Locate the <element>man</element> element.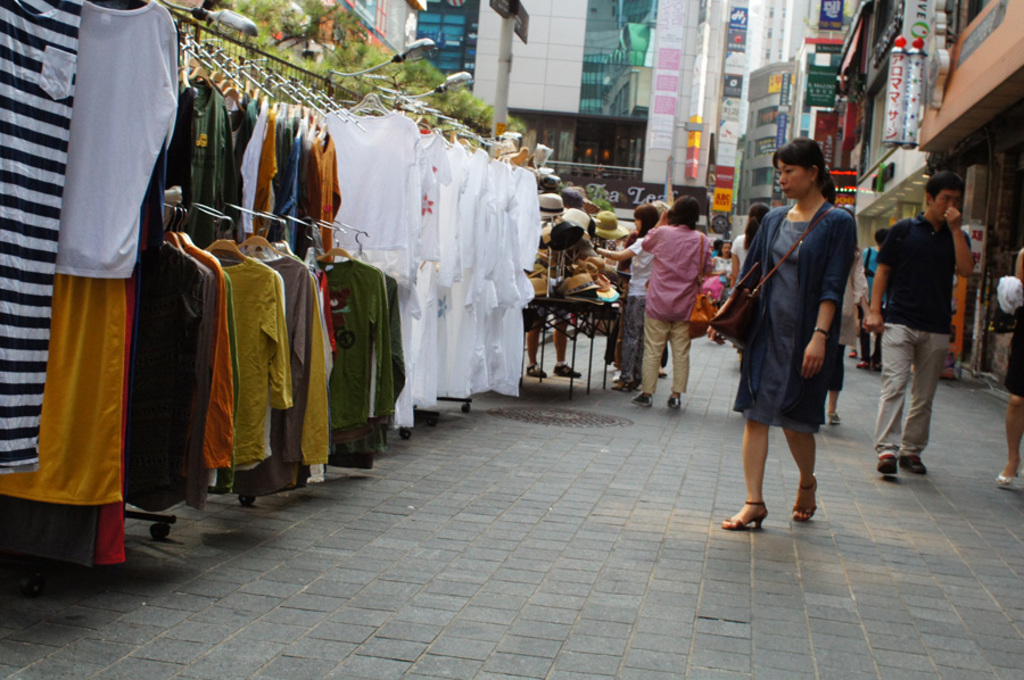
Element bbox: BBox(520, 308, 584, 378).
